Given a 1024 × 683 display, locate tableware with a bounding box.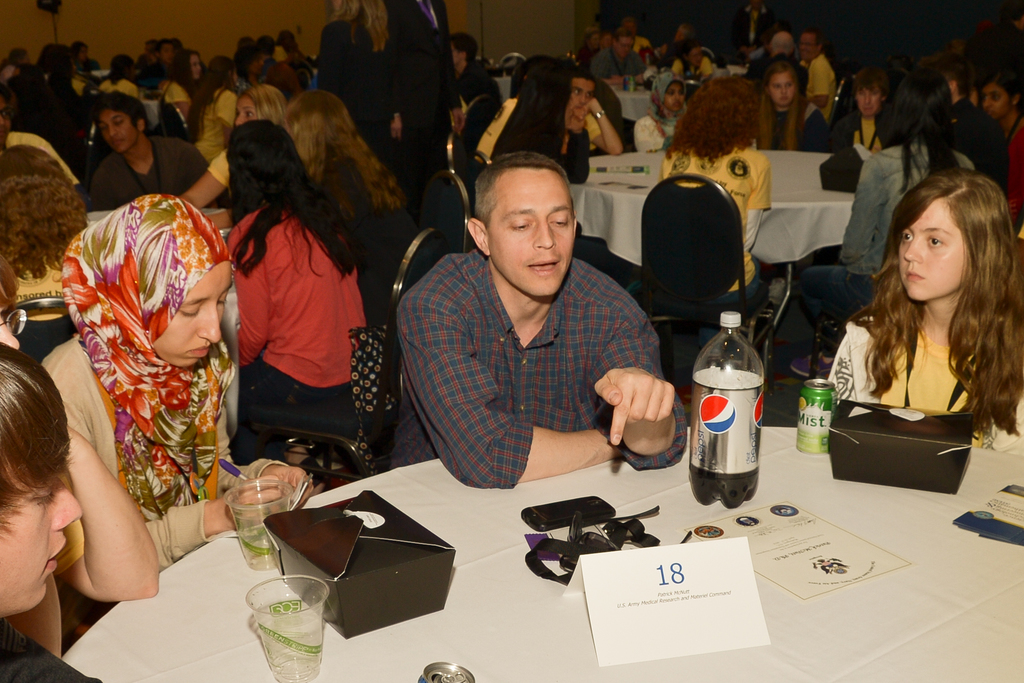
Located: [left=220, top=471, right=294, bottom=570].
